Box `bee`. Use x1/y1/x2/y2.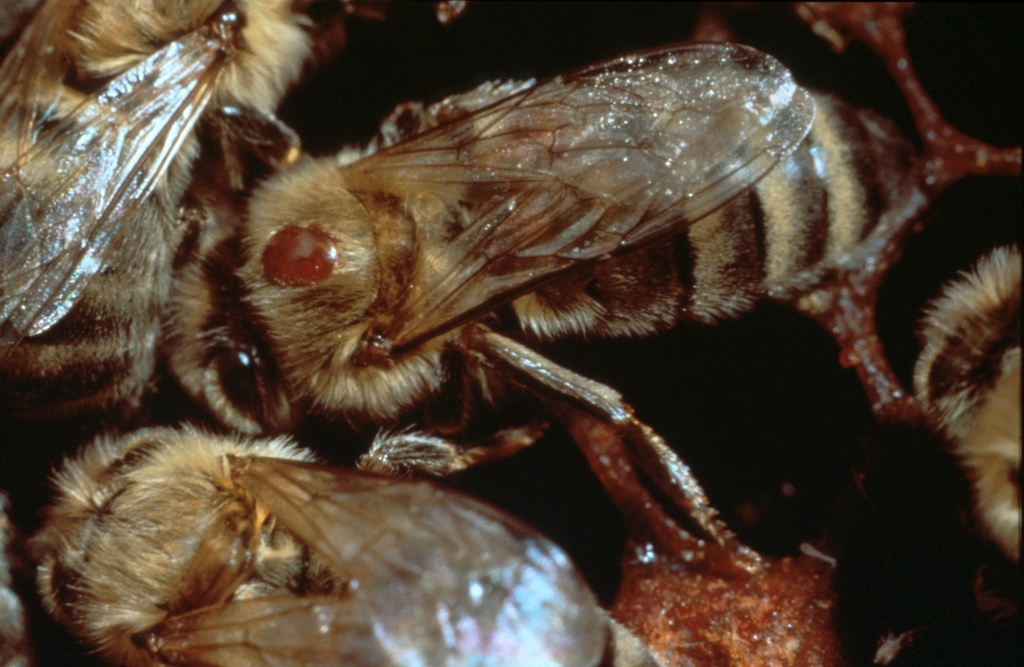
783/5/1023/561.
